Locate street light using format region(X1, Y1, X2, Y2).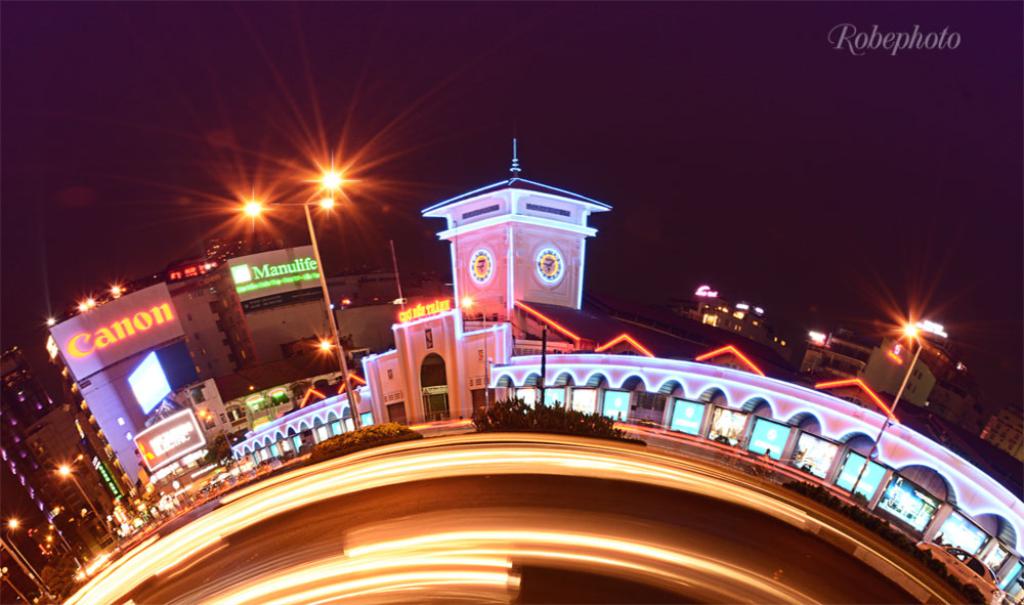
region(5, 516, 56, 601).
